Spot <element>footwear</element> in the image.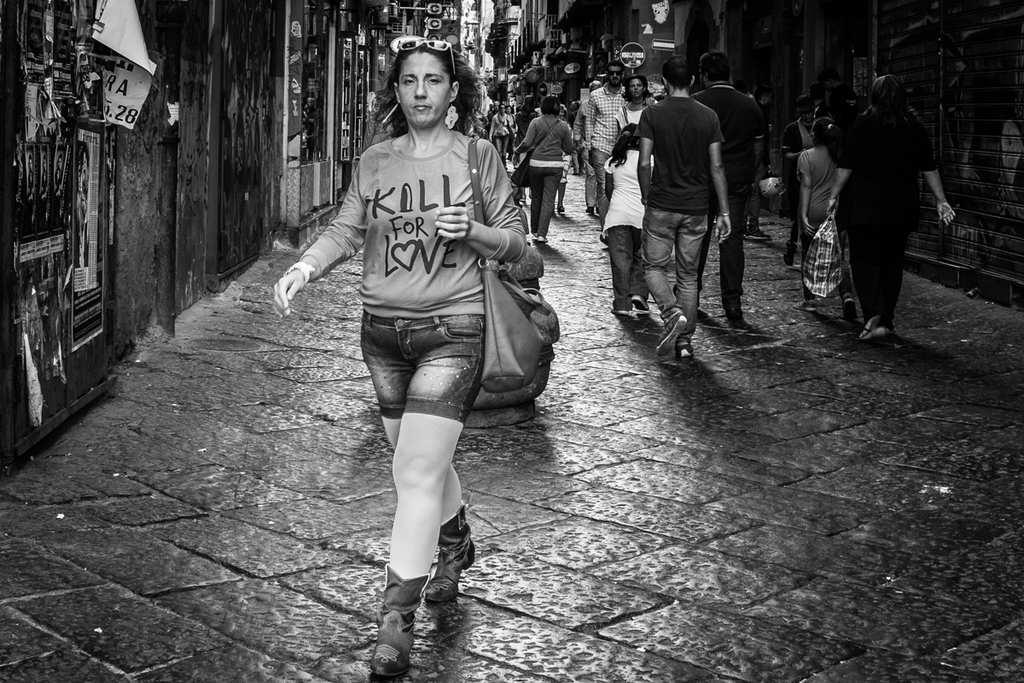
<element>footwear</element> found at 630, 293, 646, 310.
